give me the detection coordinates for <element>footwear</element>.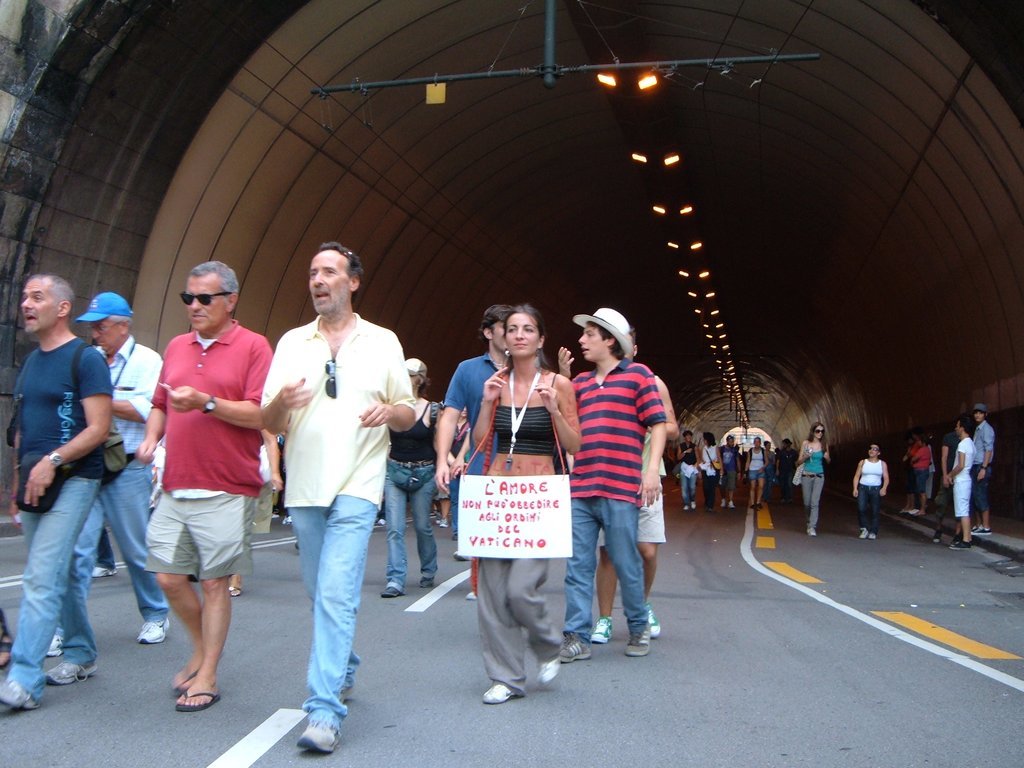
bbox=[42, 659, 99, 684].
